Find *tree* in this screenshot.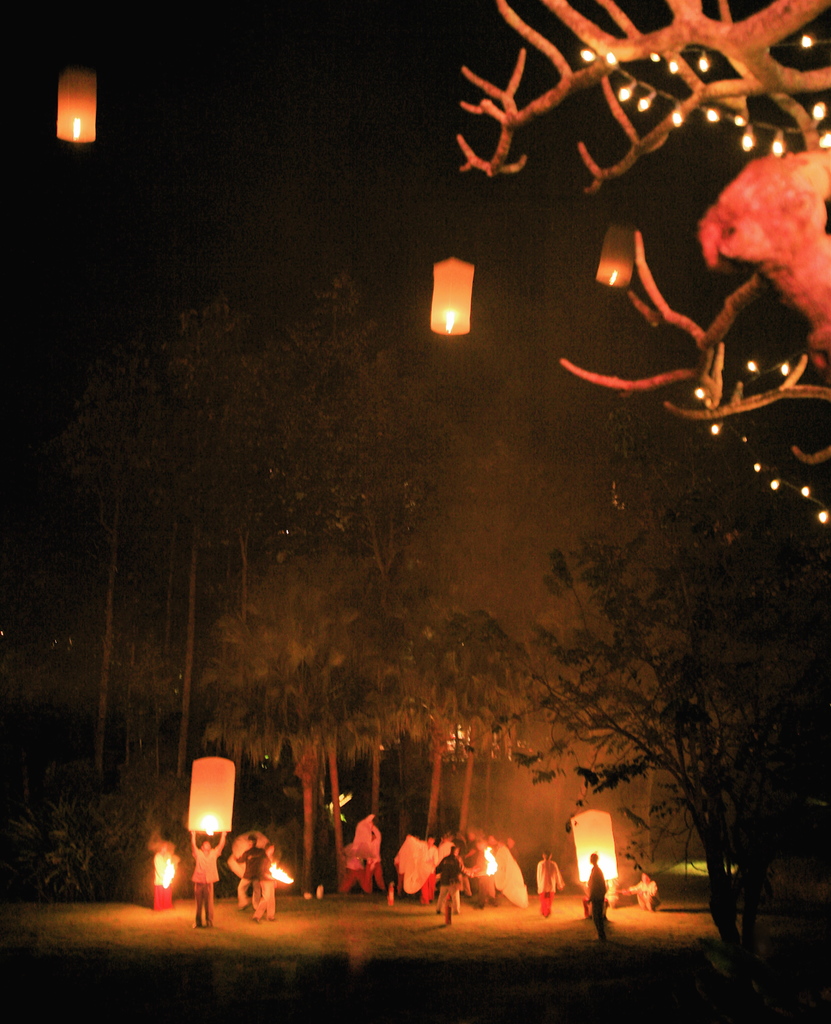
The bounding box for *tree* is [350, 370, 830, 1001].
